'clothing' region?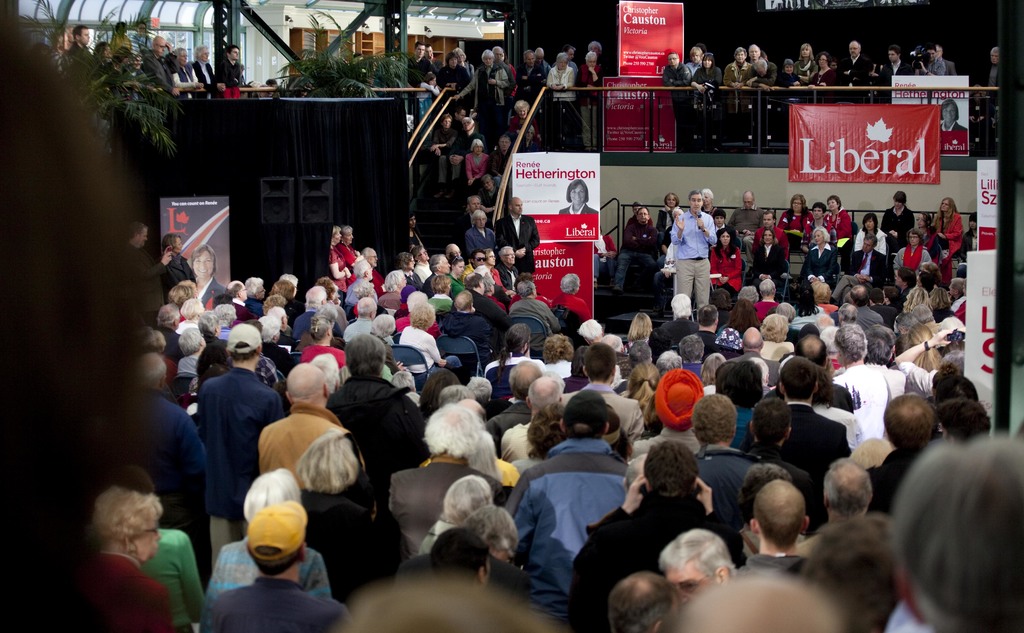
pyautogui.locateOnScreen(892, 251, 929, 273)
